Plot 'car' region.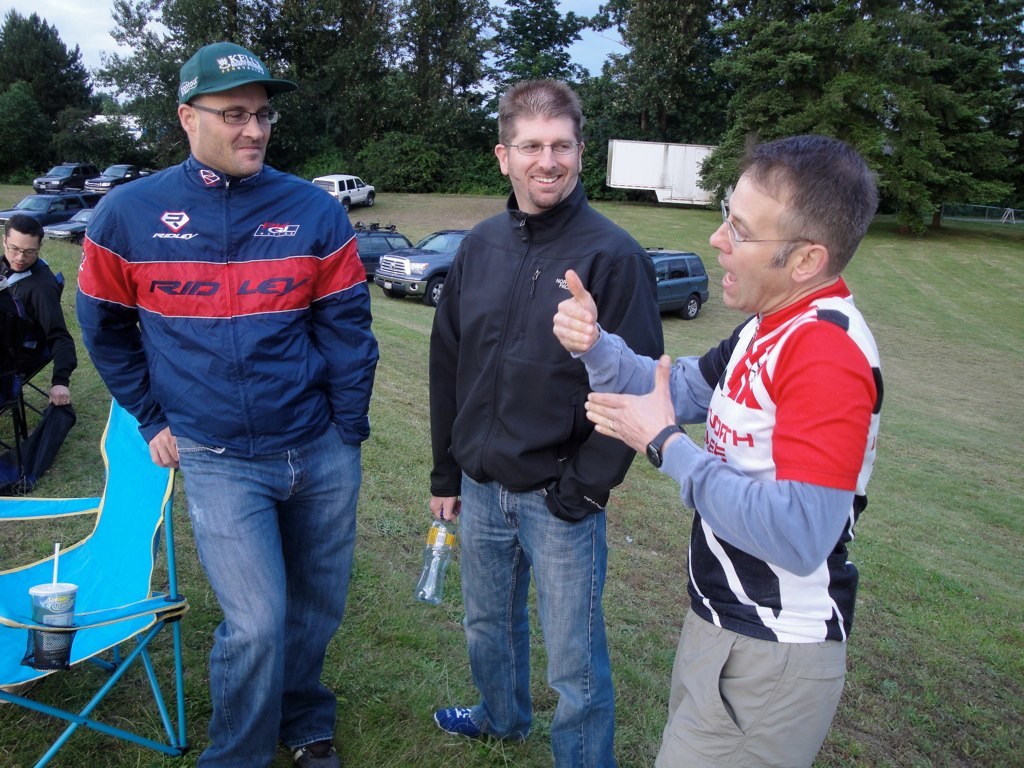
Plotted at 643 249 713 322.
